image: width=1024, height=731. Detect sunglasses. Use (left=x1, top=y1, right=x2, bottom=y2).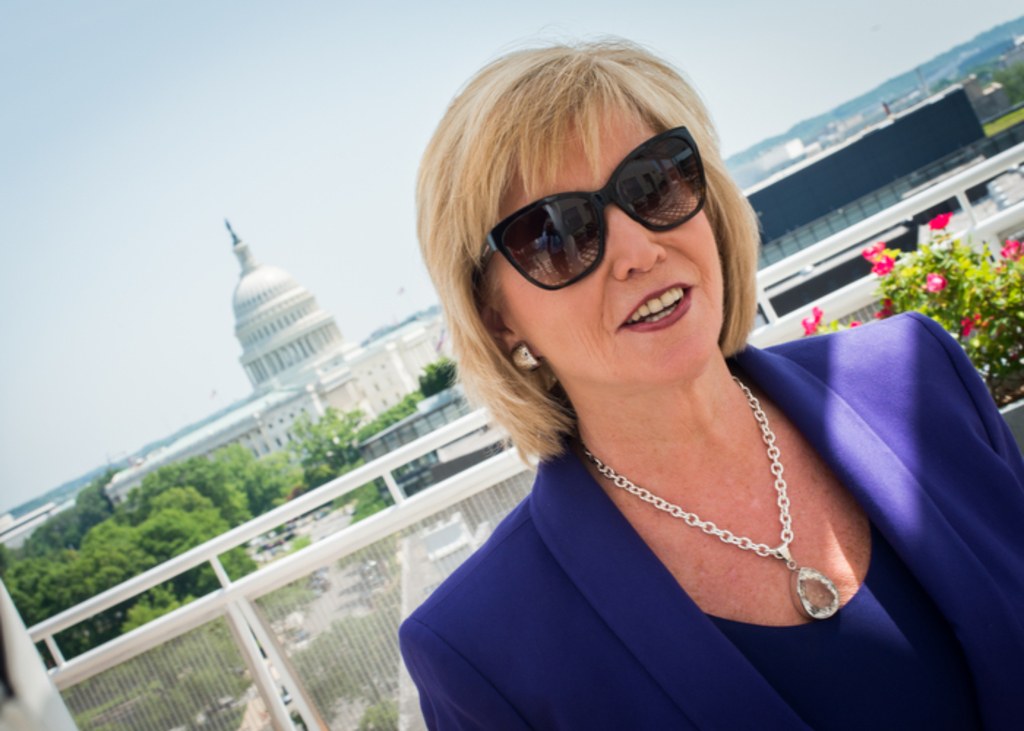
(left=478, top=126, right=704, bottom=292).
